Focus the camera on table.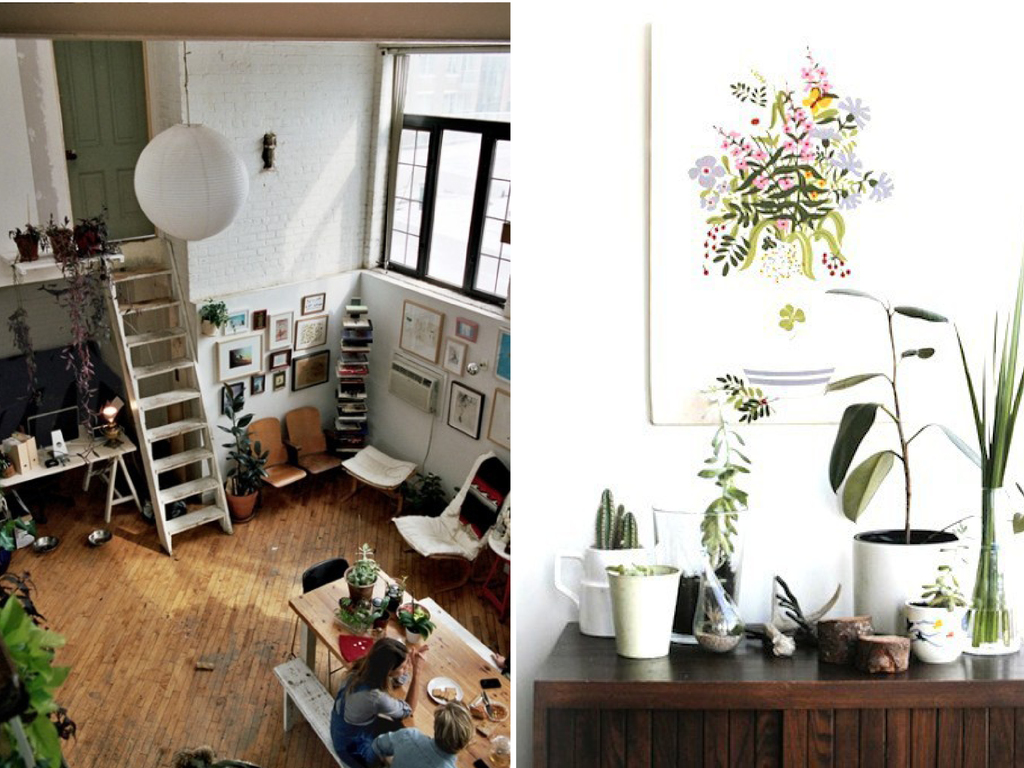
Focus region: (0,421,141,523).
